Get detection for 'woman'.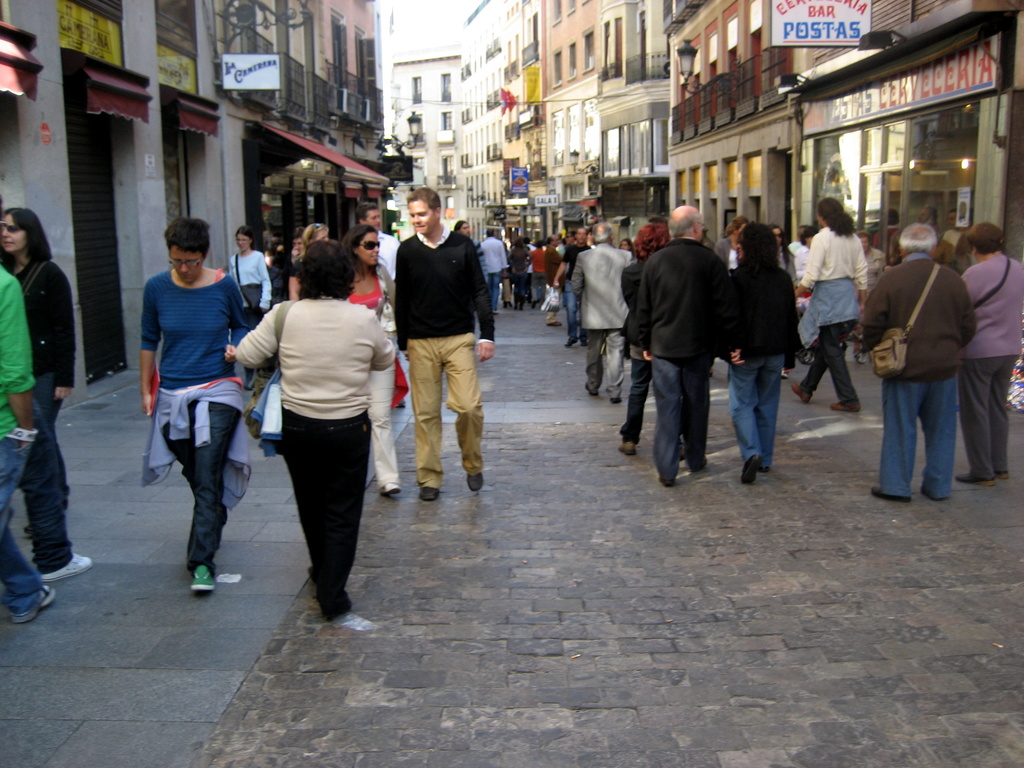
Detection: [620,223,676,457].
